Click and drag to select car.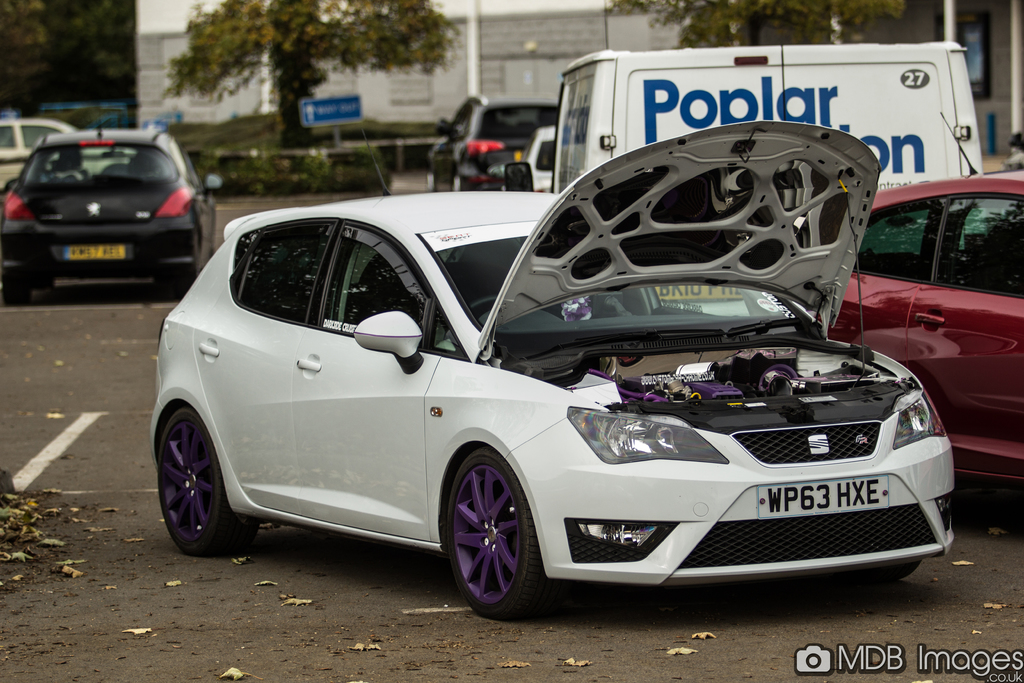
Selection: [x1=1, y1=126, x2=224, y2=298].
